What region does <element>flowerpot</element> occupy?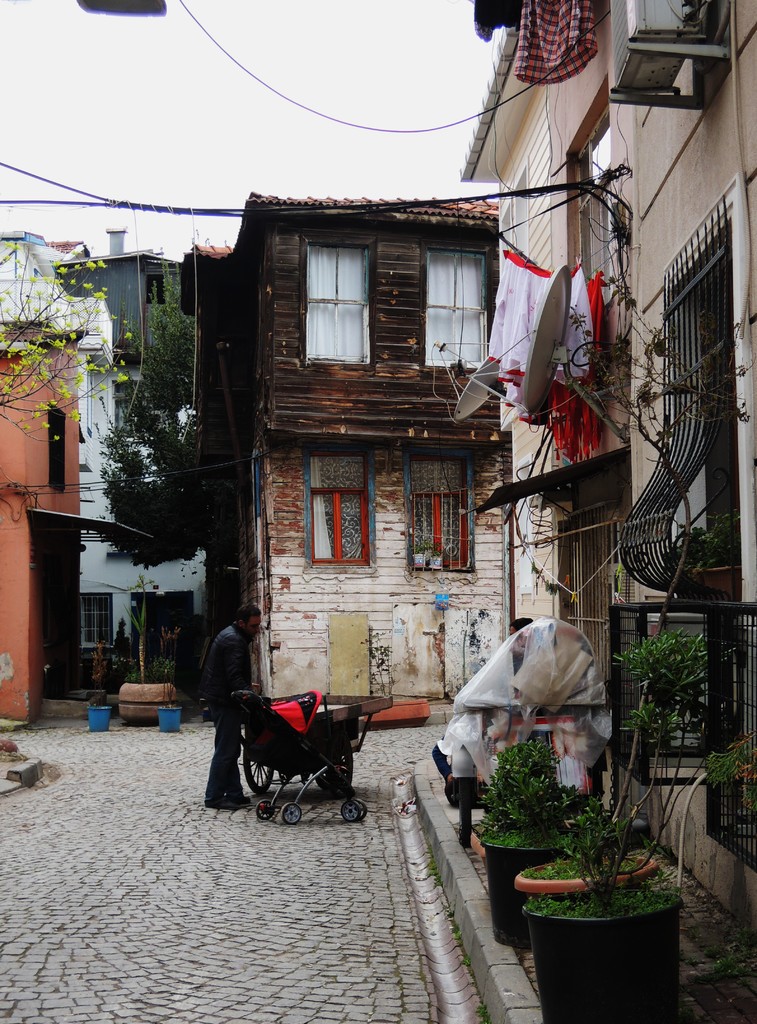
x1=412, y1=552, x2=431, y2=566.
